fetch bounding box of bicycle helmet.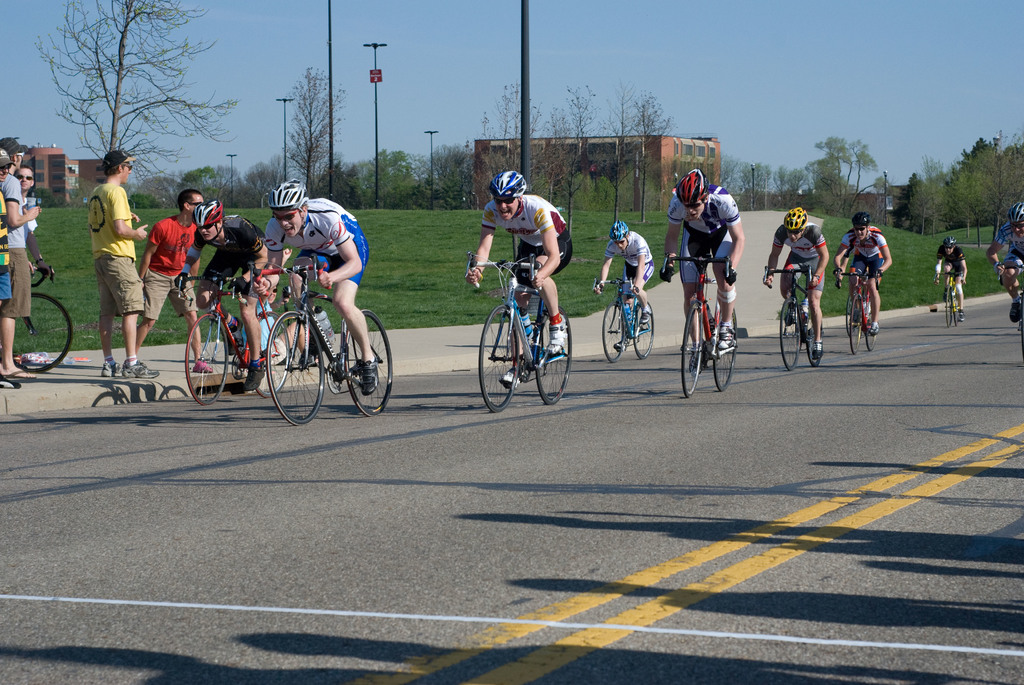
Bbox: bbox(787, 205, 811, 235).
